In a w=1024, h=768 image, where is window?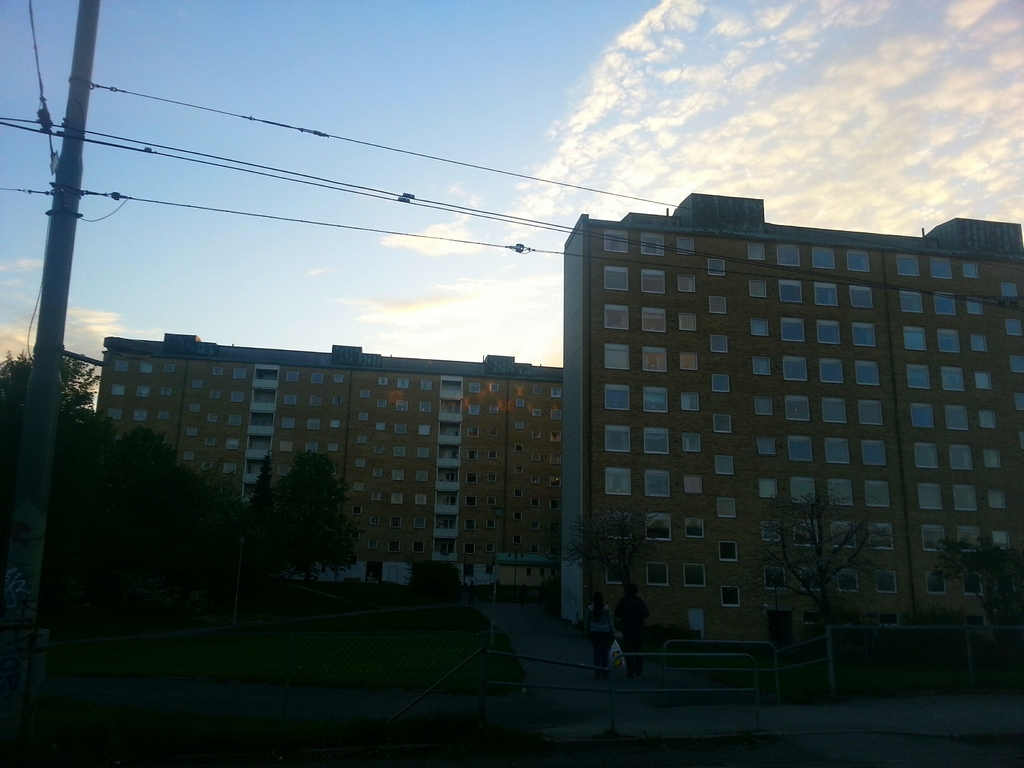
352:529:358:540.
